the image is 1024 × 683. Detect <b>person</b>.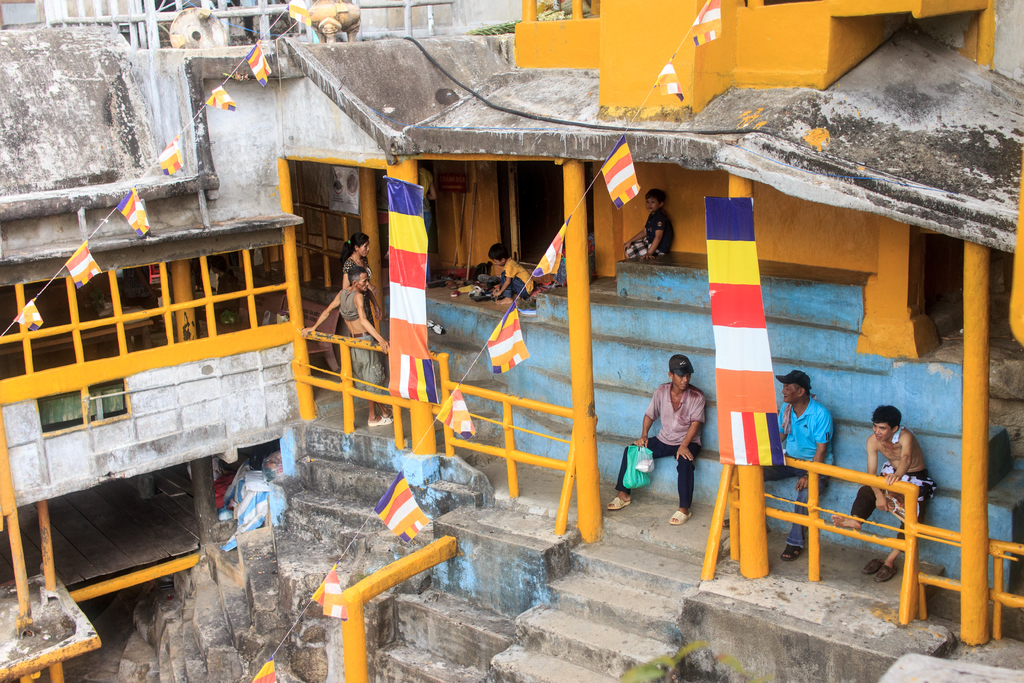
Detection: 604, 352, 707, 523.
